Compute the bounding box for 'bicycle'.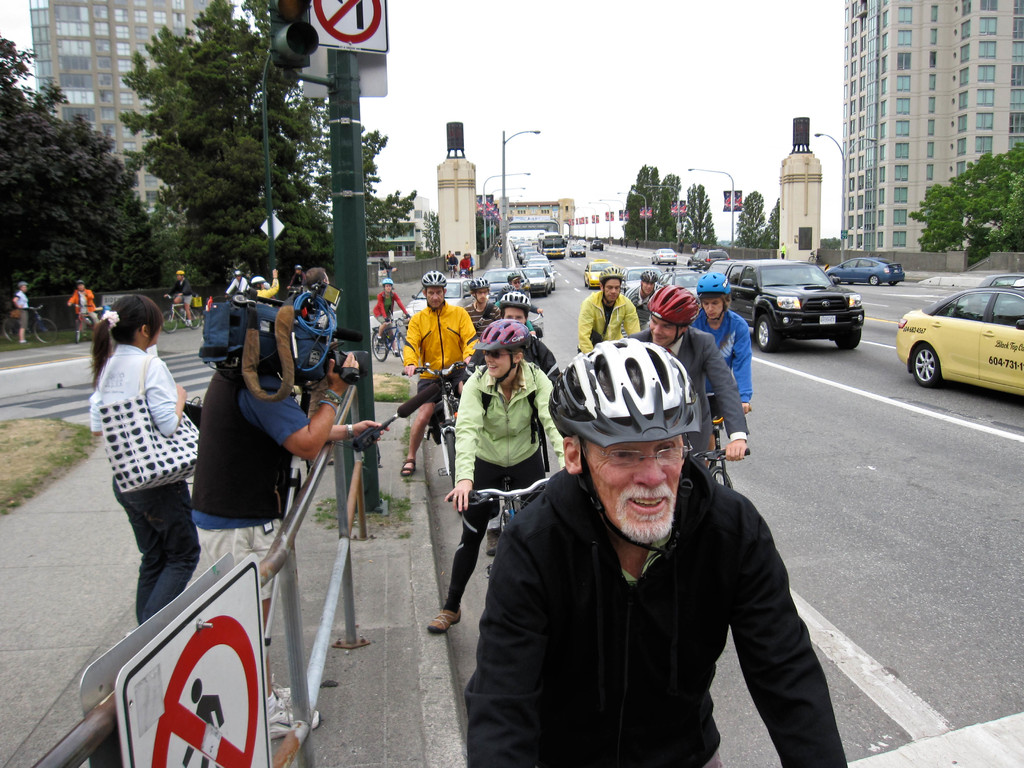
BBox(160, 294, 201, 333).
